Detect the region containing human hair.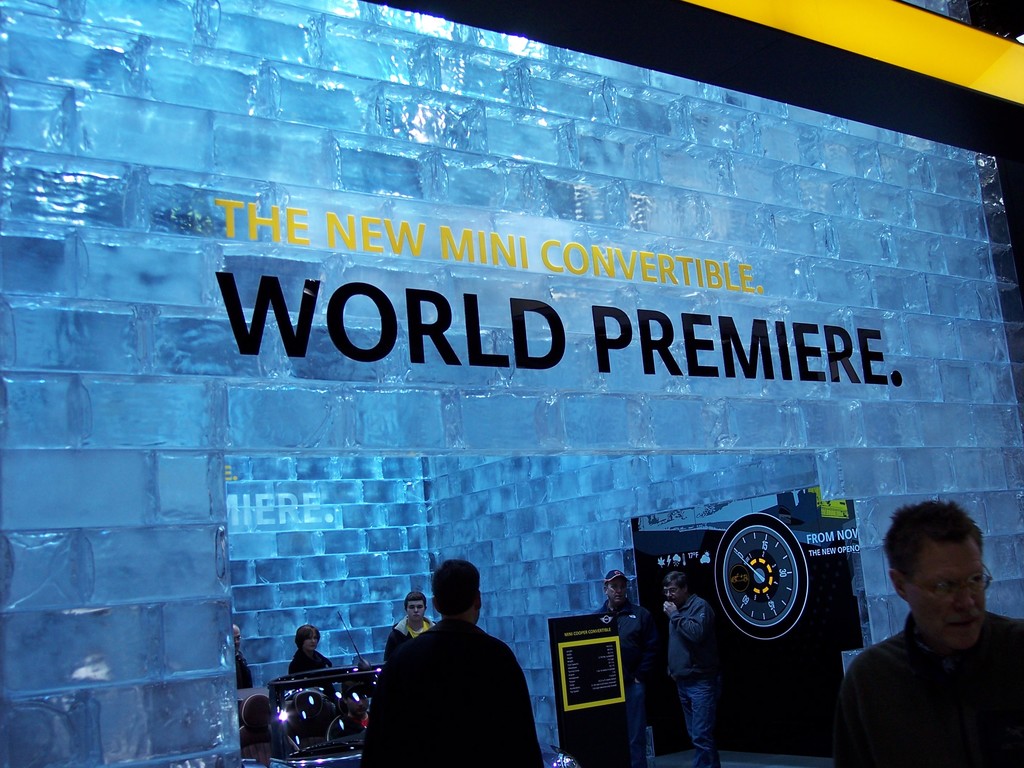
detection(294, 623, 320, 653).
